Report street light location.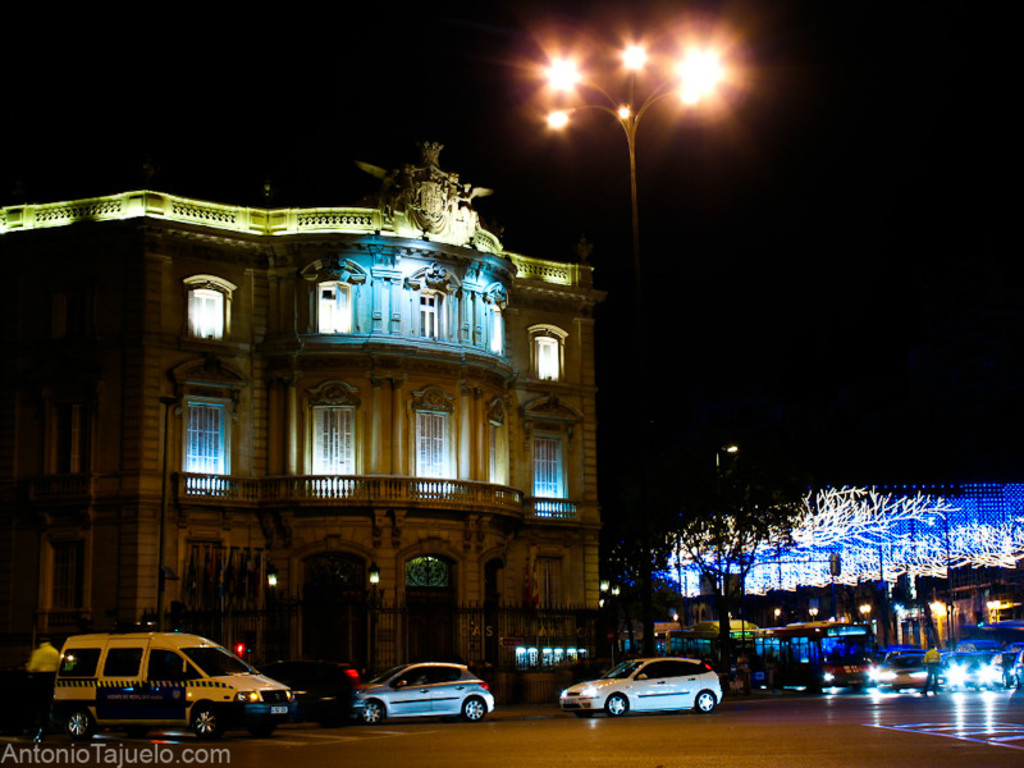
Report: 704/439/749/507.
